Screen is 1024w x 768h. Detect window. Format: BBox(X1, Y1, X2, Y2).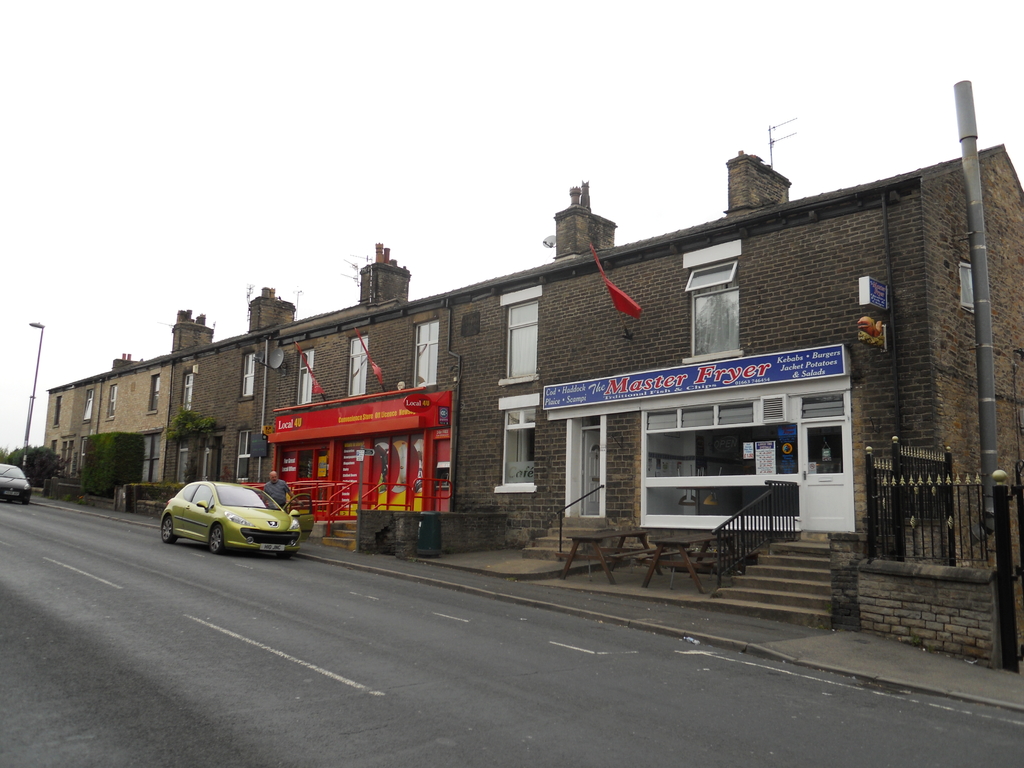
BBox(232, 430, 255, 479).
